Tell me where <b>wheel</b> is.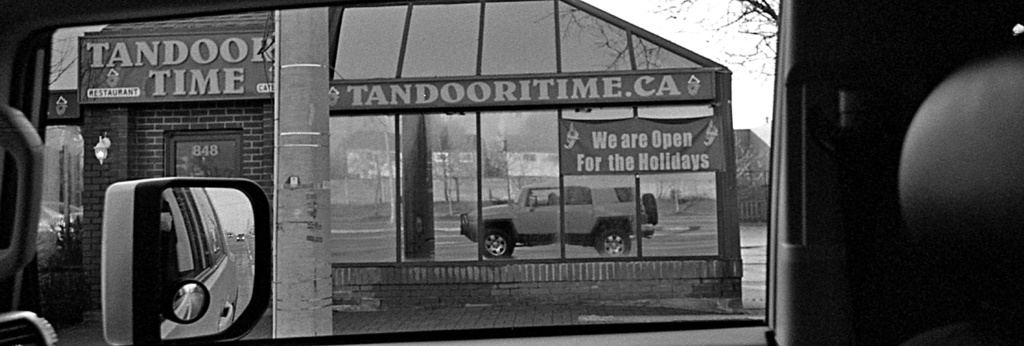
<b>wheel</b> is at Rect(598, 219, 632, 257).
